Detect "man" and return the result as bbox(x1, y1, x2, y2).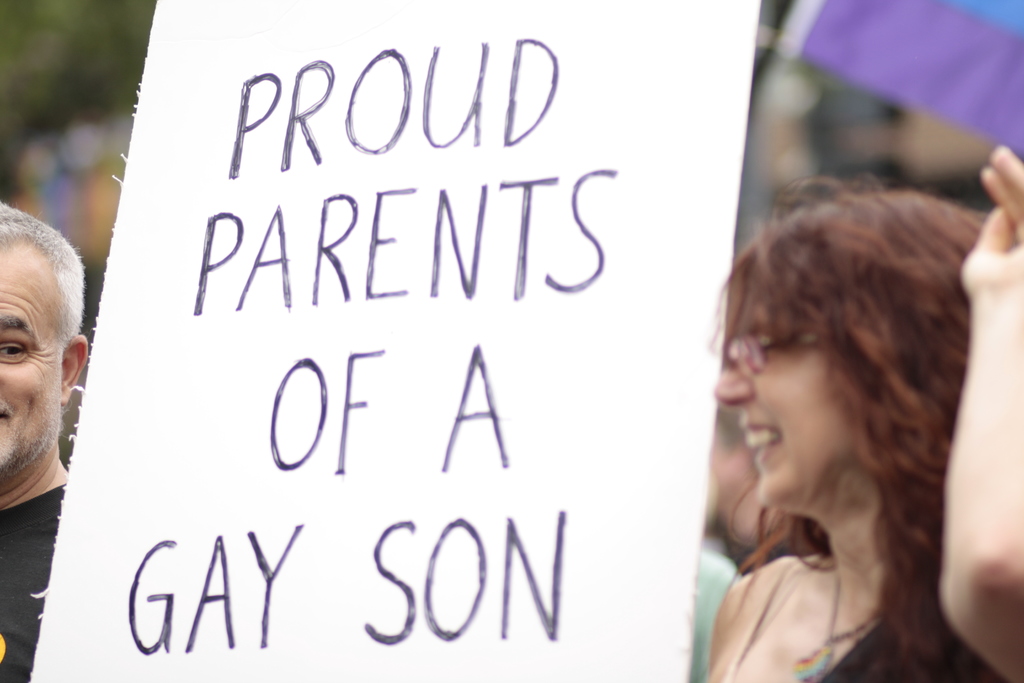
bbox(0, 200, 72, 682).
